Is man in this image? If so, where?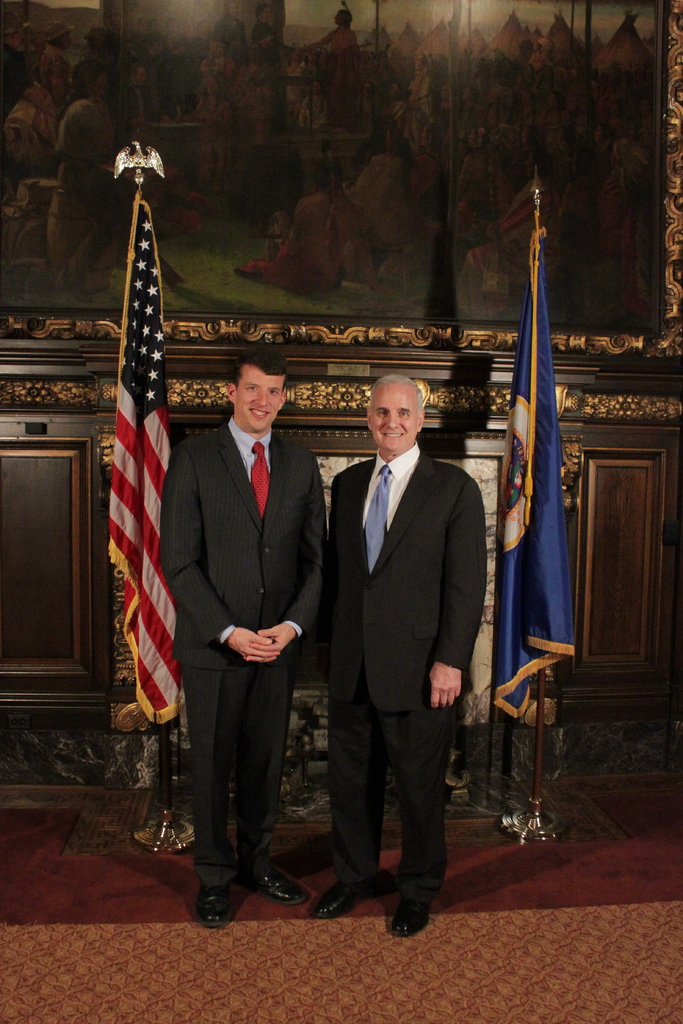
Yes, at l=538, t=92, r=571, b=161.
